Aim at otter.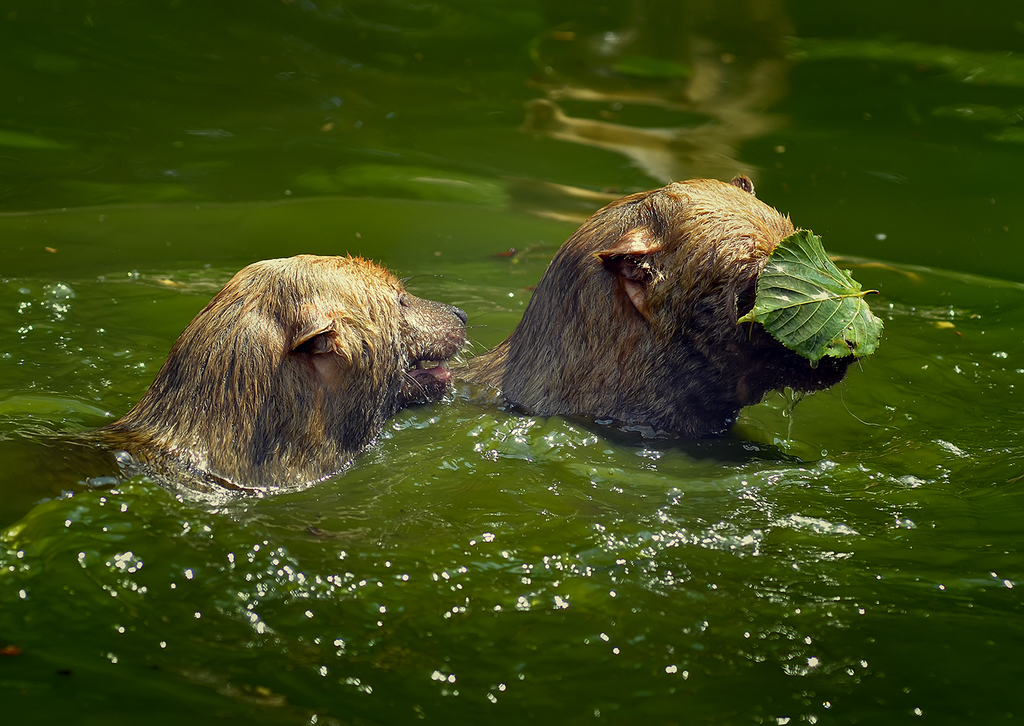
Aimed at 412 173 866 439.
